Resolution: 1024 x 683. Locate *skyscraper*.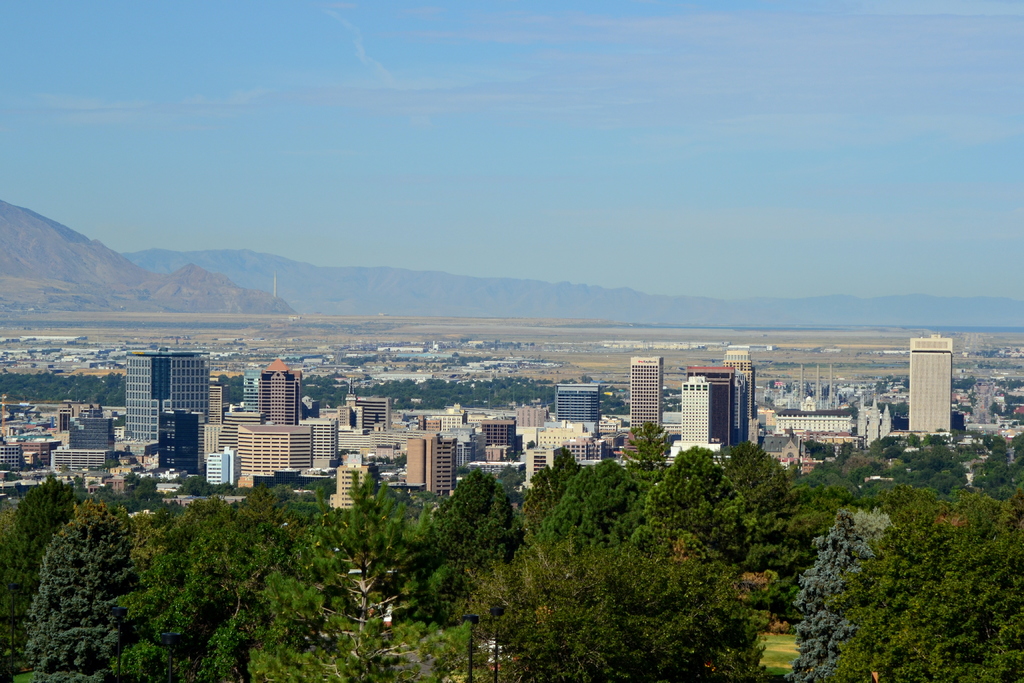
l=900, t=335, r=958, b=441.
